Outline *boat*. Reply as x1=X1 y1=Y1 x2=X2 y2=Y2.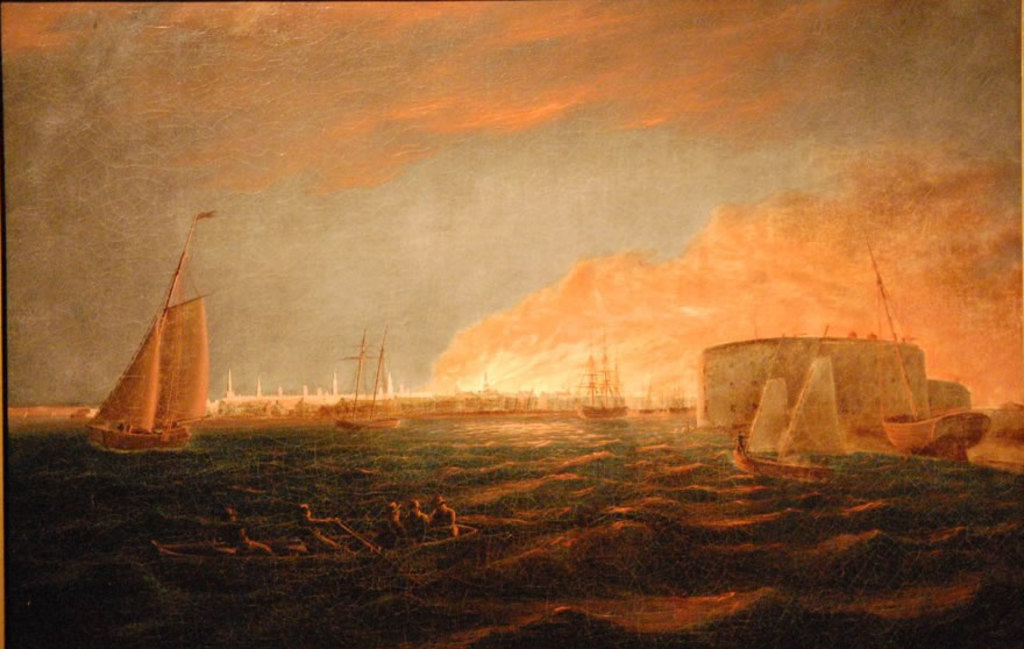
x1=723 y1=357 x2=847 y2=486.
